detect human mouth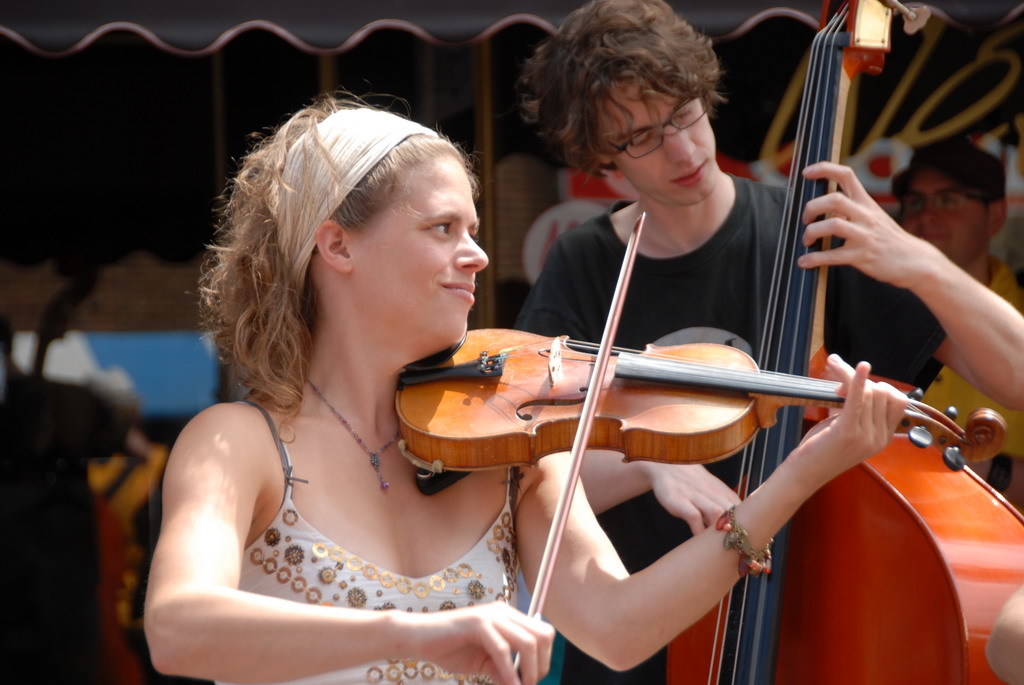
BBox(922, 232, 943, 240)
